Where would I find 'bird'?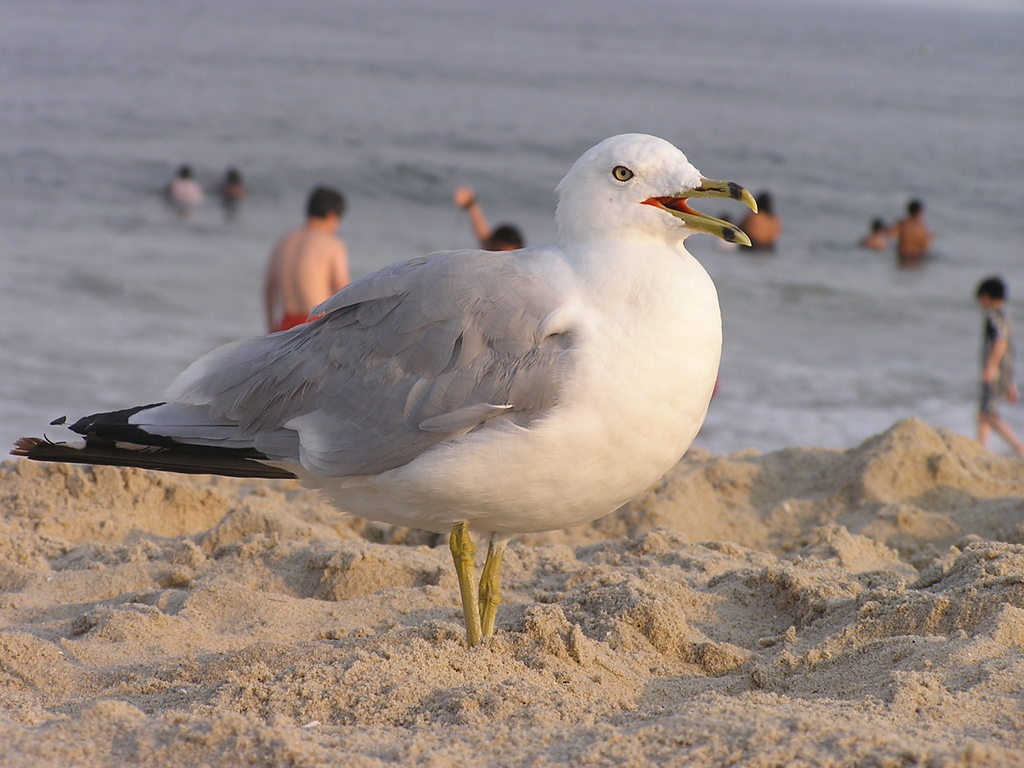
At 44/131/787/639.
